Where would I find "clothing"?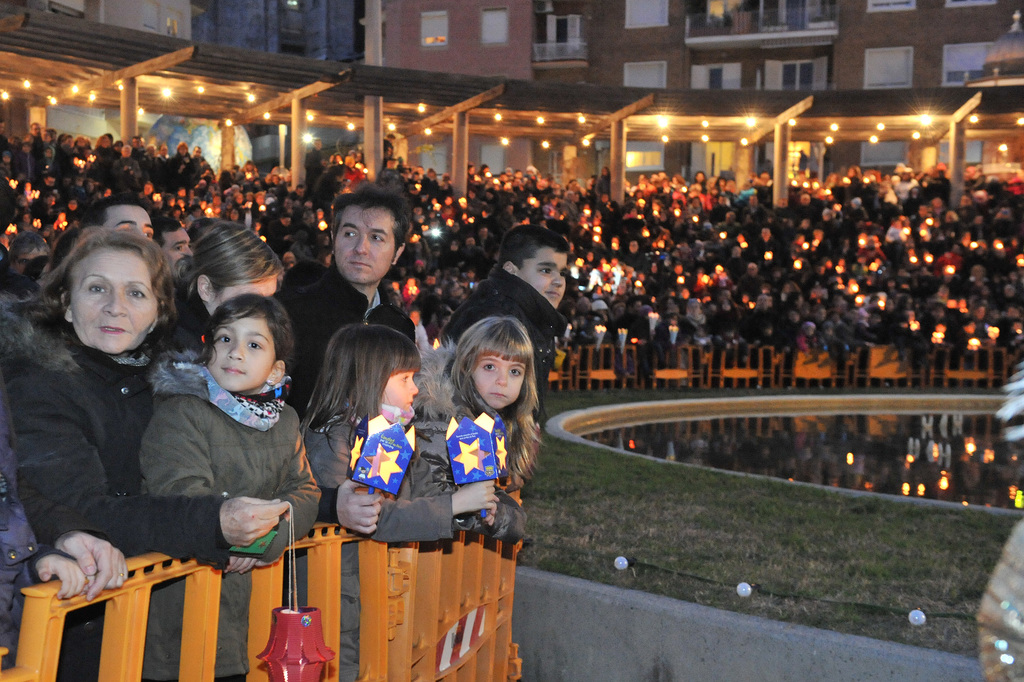
At left=0, top=297, right=236, bottom=583.
